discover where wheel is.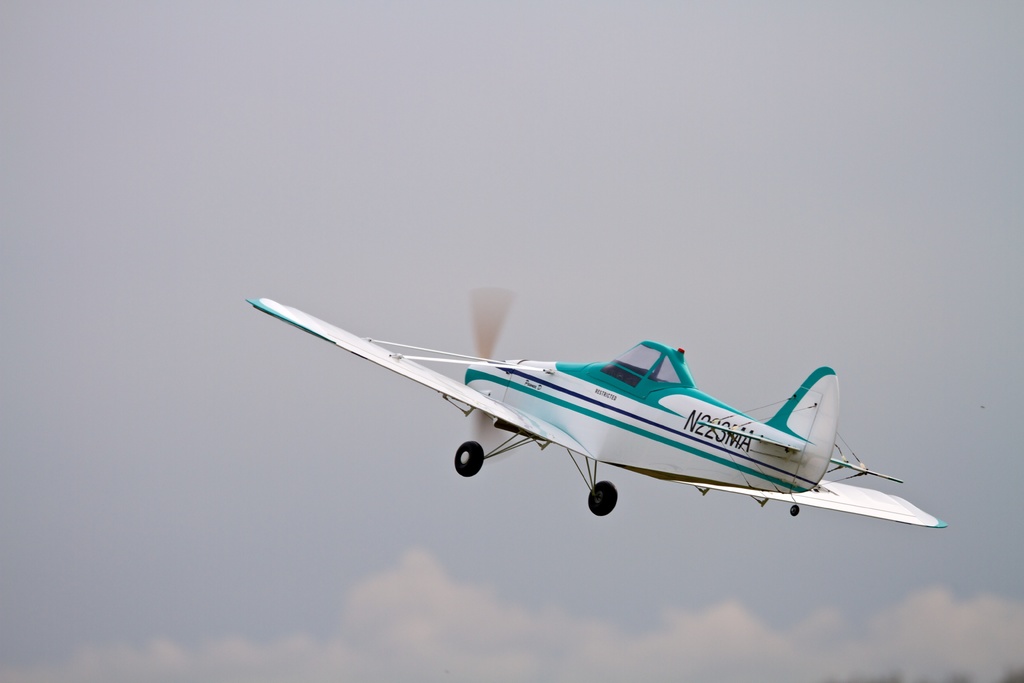
Discovered at bbox=[786, 504, 800, 520].
